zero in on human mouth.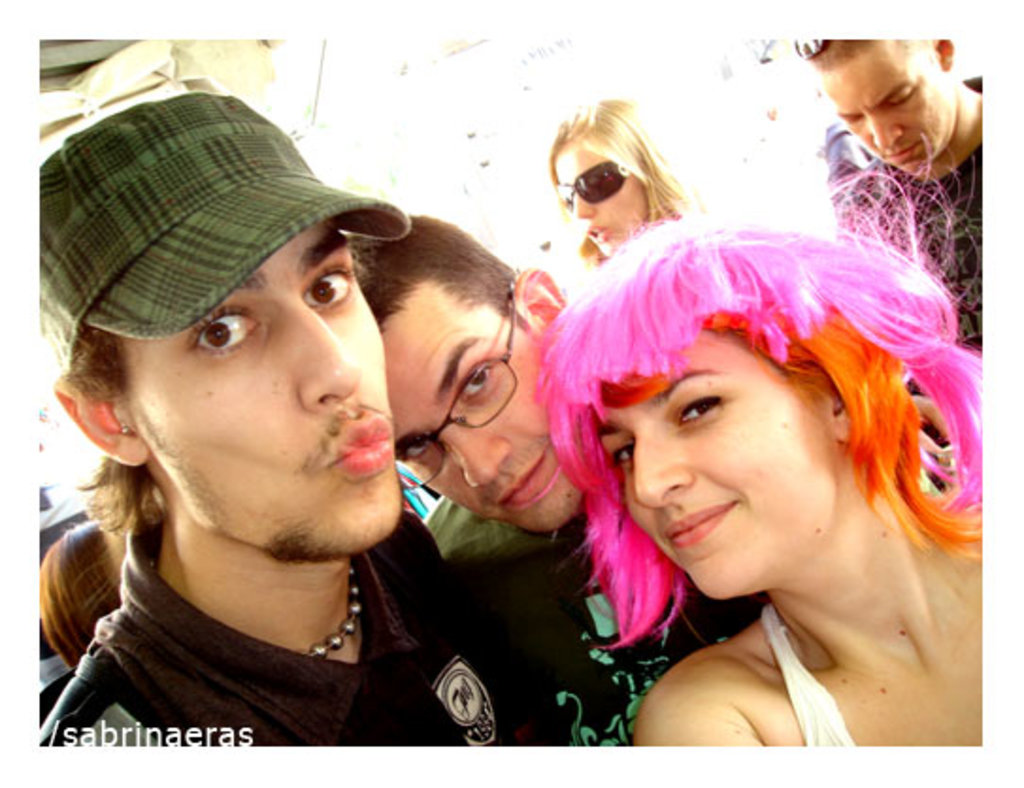
Zeroed in: (left=581, top=221, right=615, bottom=253).
